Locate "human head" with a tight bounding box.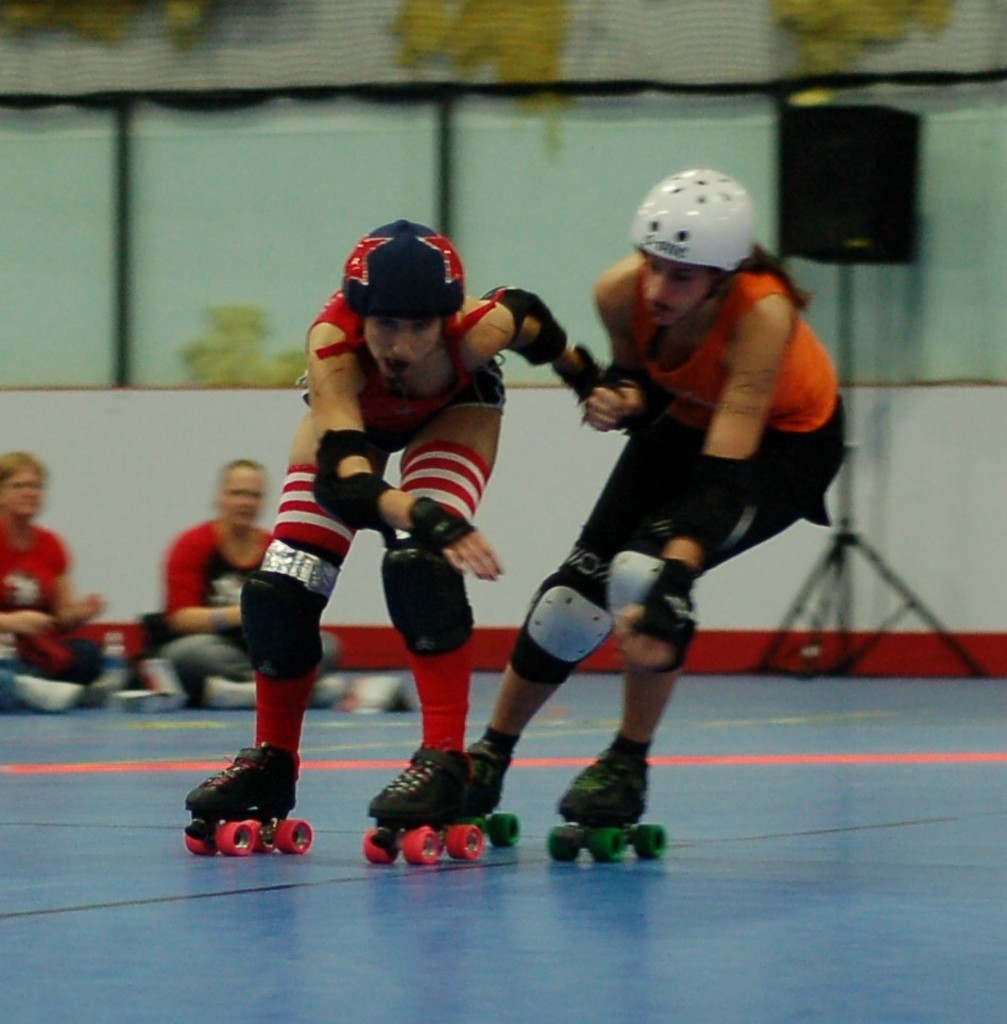
bbox=[209, 460, 268, 529].
